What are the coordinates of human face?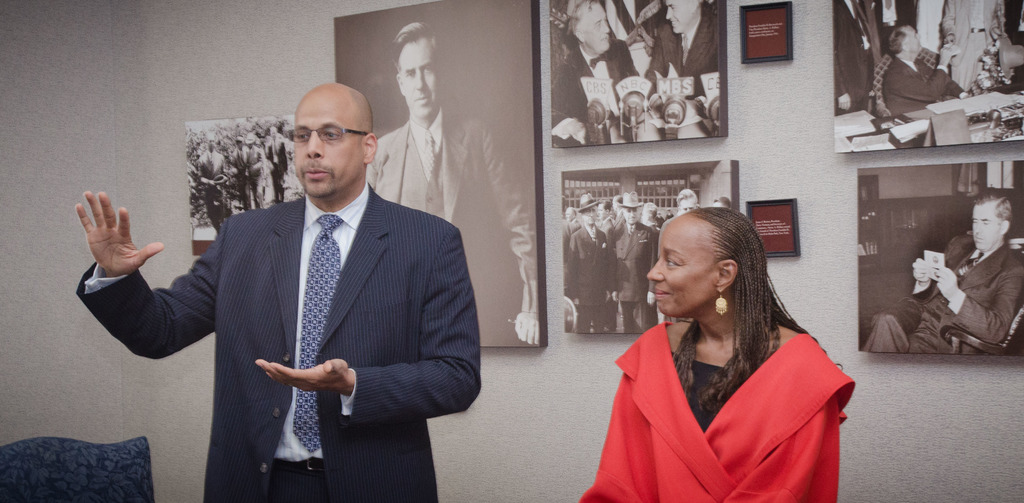
597 202 606 221.
